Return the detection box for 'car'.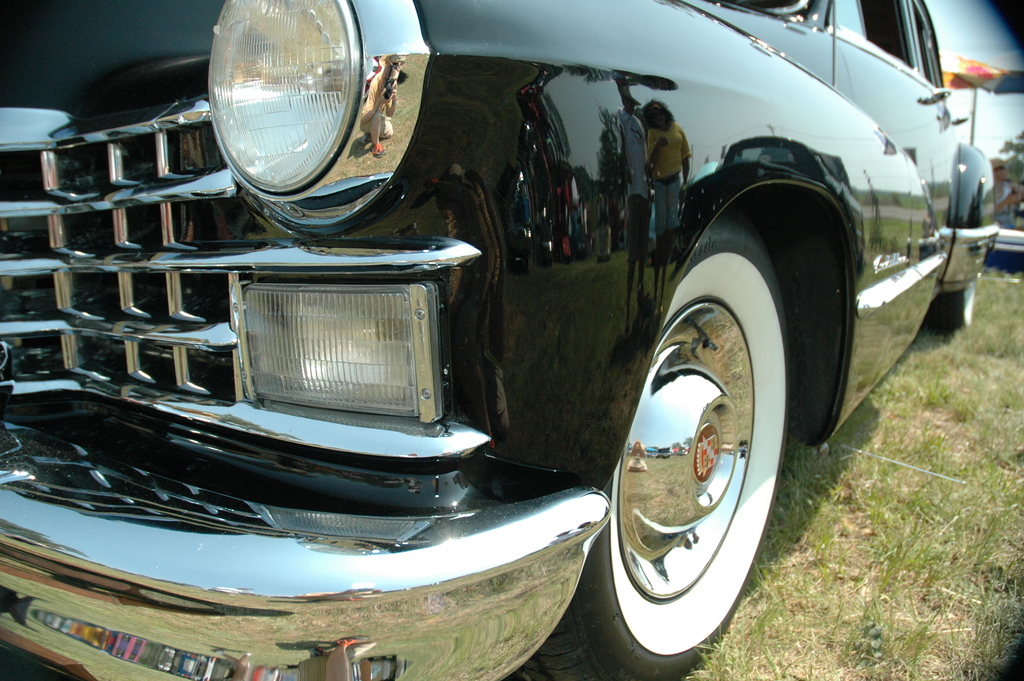
bbox=[108, 0, 985, 643].
